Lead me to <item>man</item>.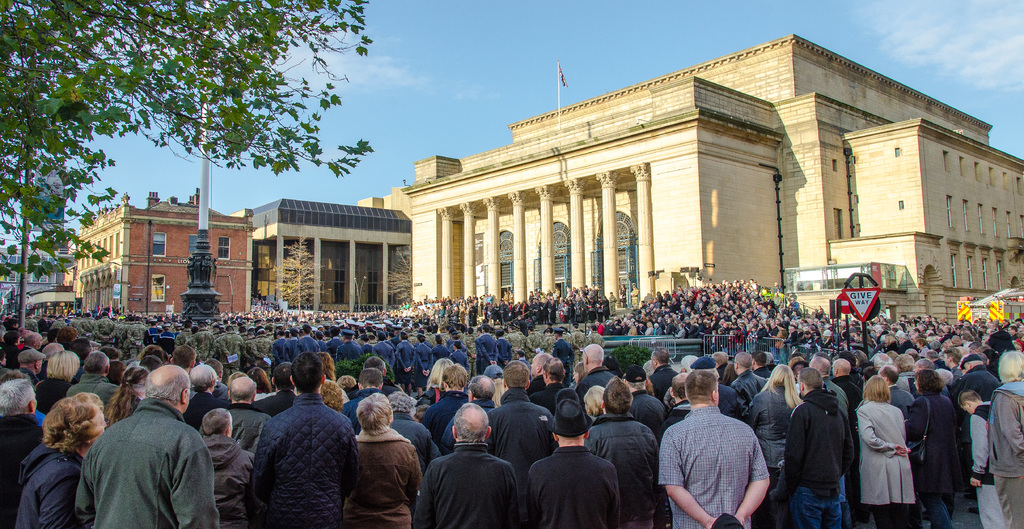
Lead to left=222, top=377, right=269, bottom=444.
